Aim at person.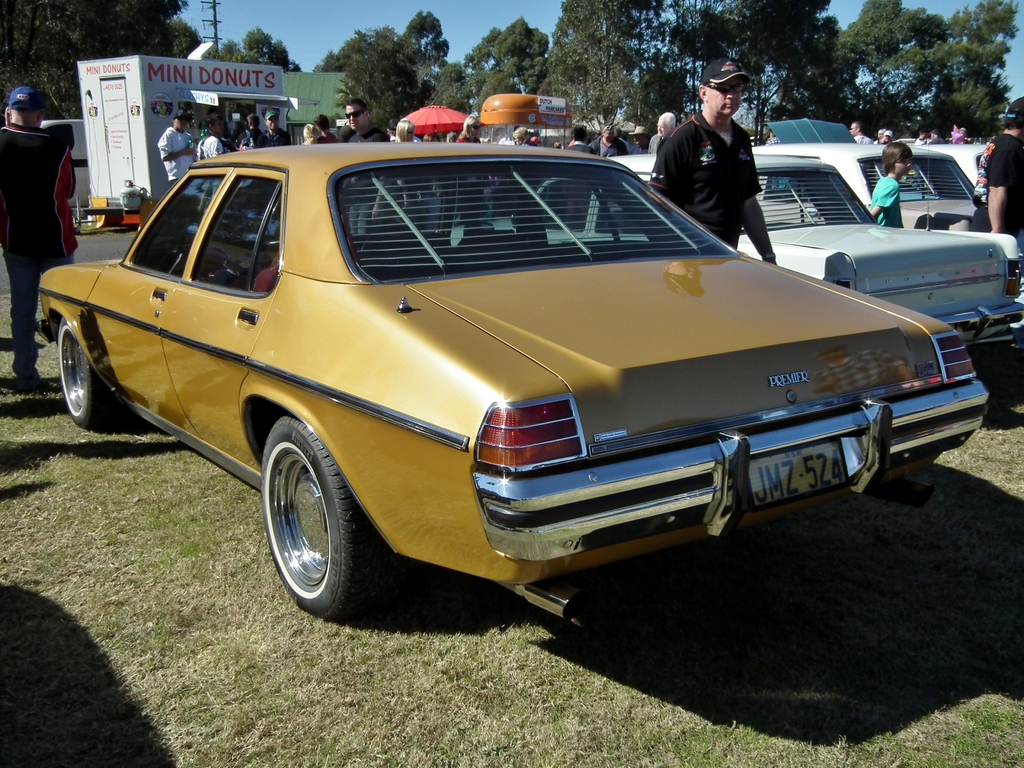
Aimed at 634, 119, 650, 156.
